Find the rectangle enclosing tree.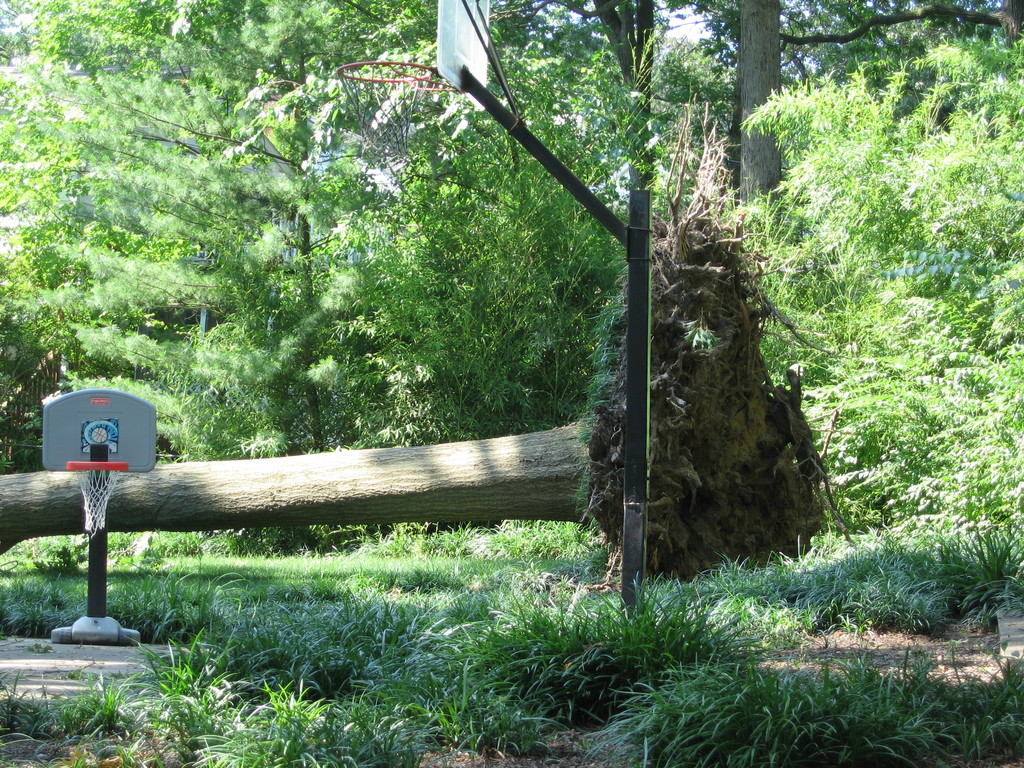
(left=765, top=0, right=1023, bottom=378).
